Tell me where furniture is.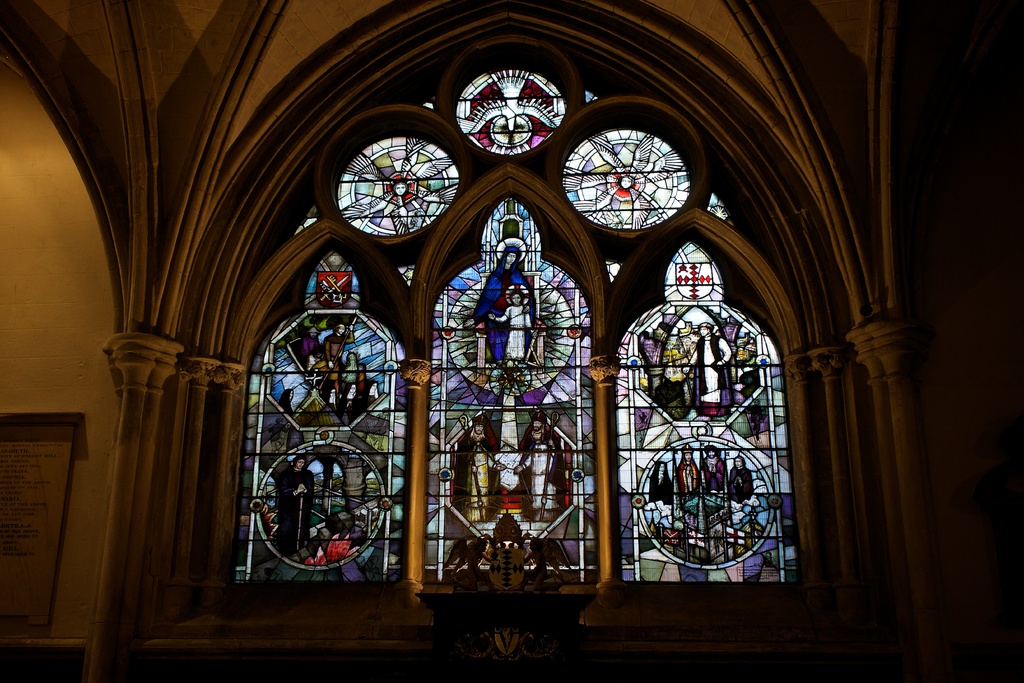
furniture is at locate(416, 588, 591, 682).
